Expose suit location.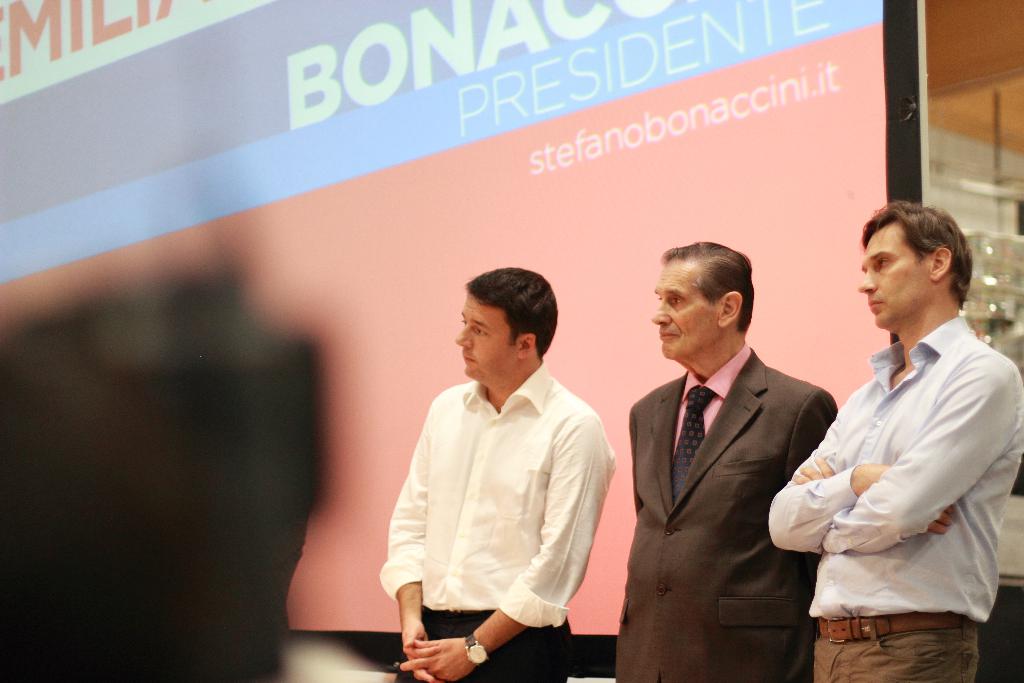
Exposed at [left=615, top=256, right=854, bottom=672].
